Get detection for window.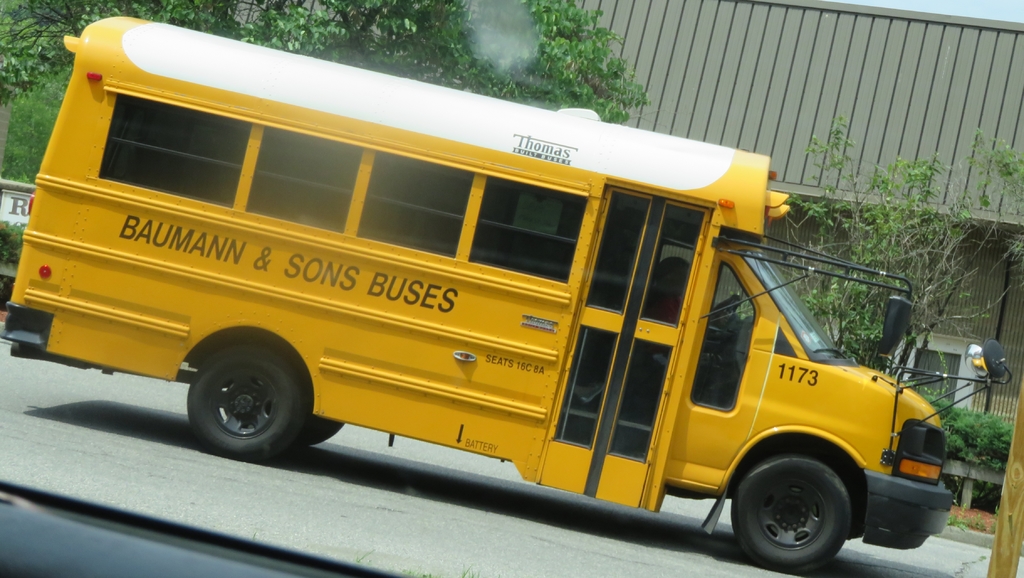
Detection: 458,173,593,289.
